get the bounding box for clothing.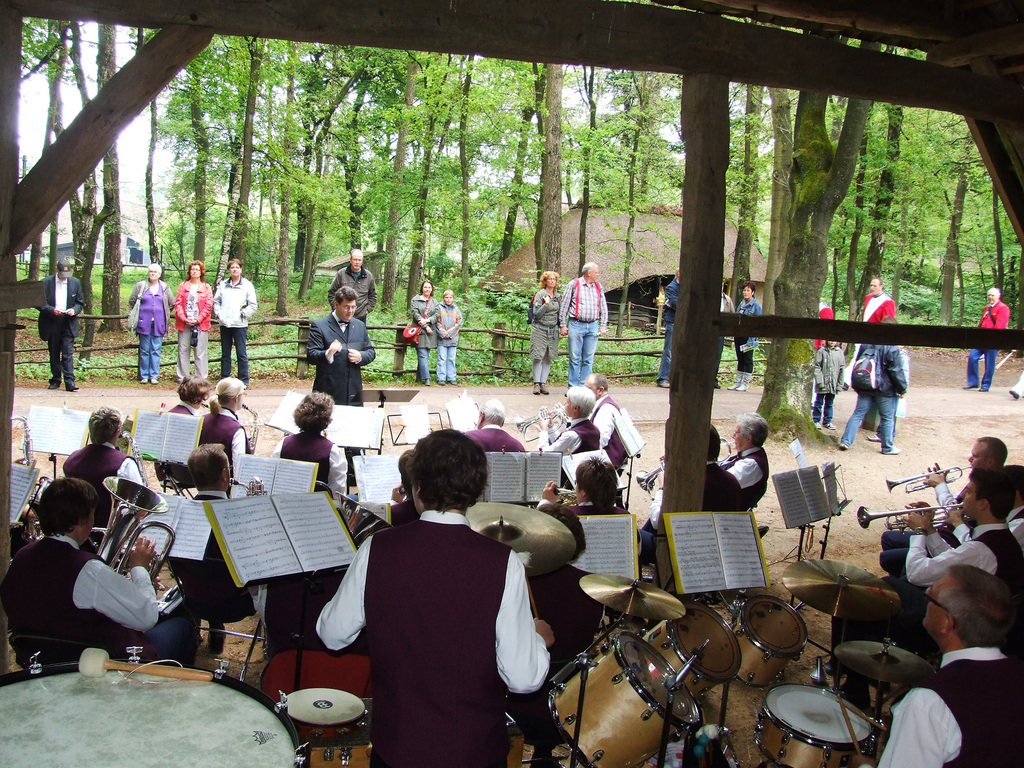
x1=466, y1=423, x2=528, y2=452.
